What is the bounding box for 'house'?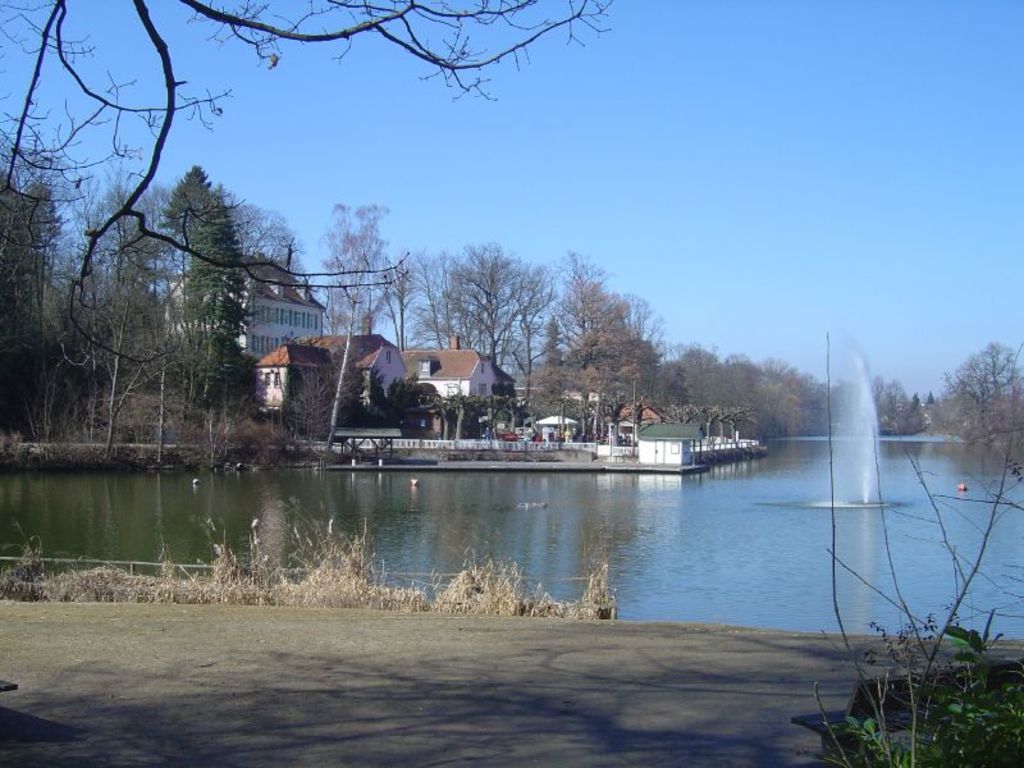
x1=724, y1=419, x2=754, y2=447.
